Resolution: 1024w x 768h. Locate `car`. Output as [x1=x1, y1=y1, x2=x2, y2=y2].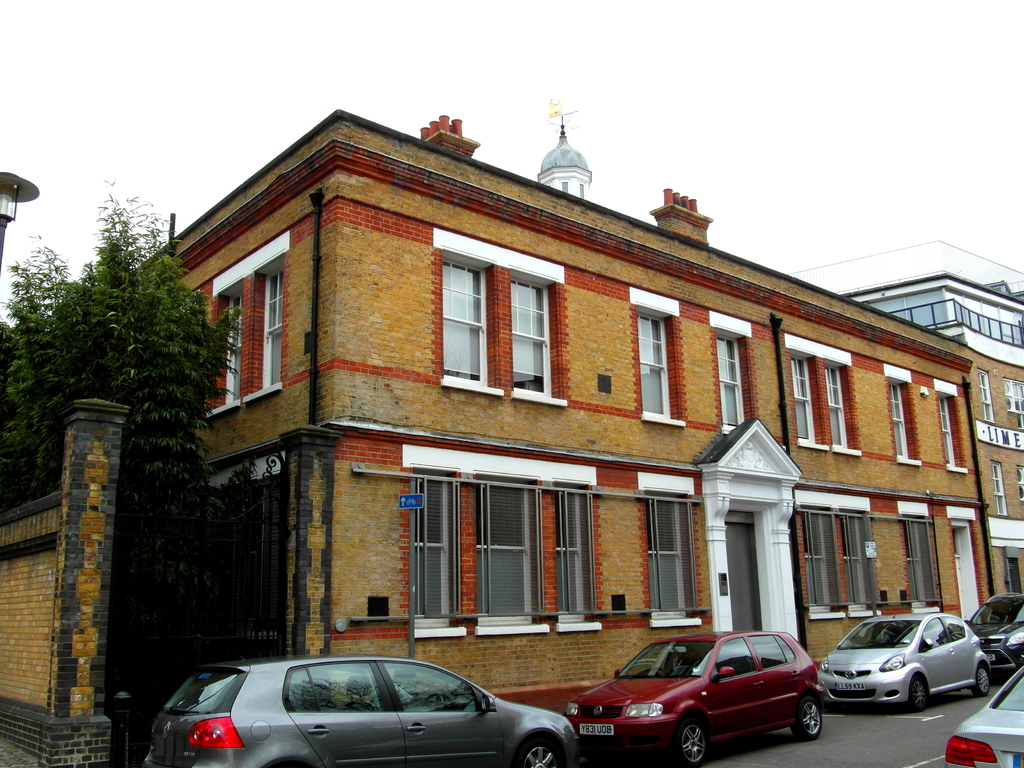
[x1=813, y1=609, x2=991, y2=713].
